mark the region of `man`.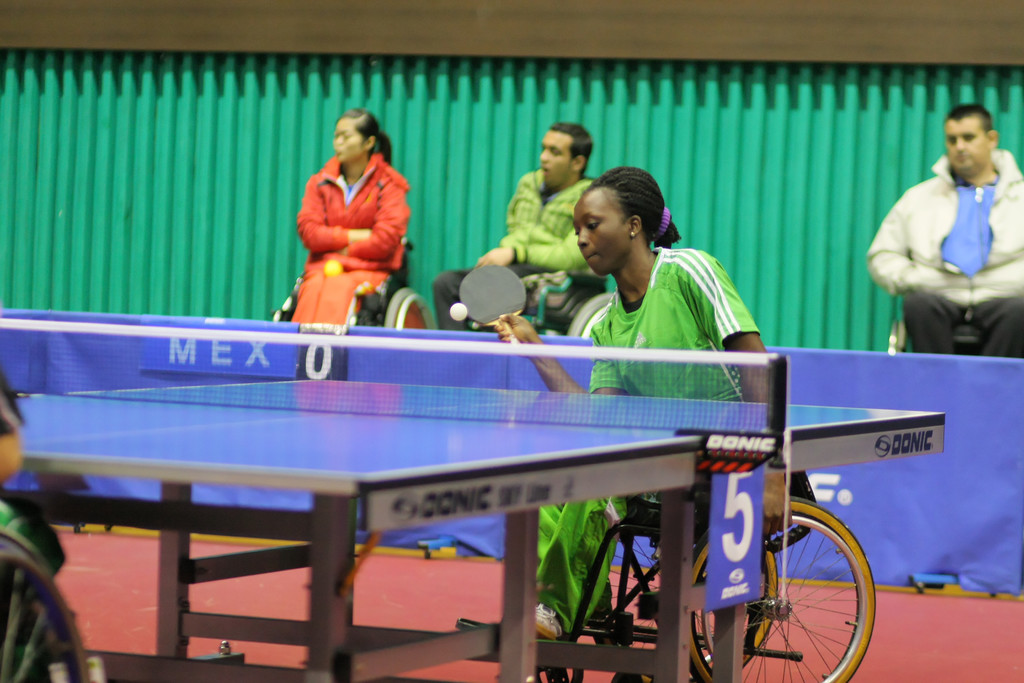
Region: x1=427, y1=124, x2=608, y2=331.
